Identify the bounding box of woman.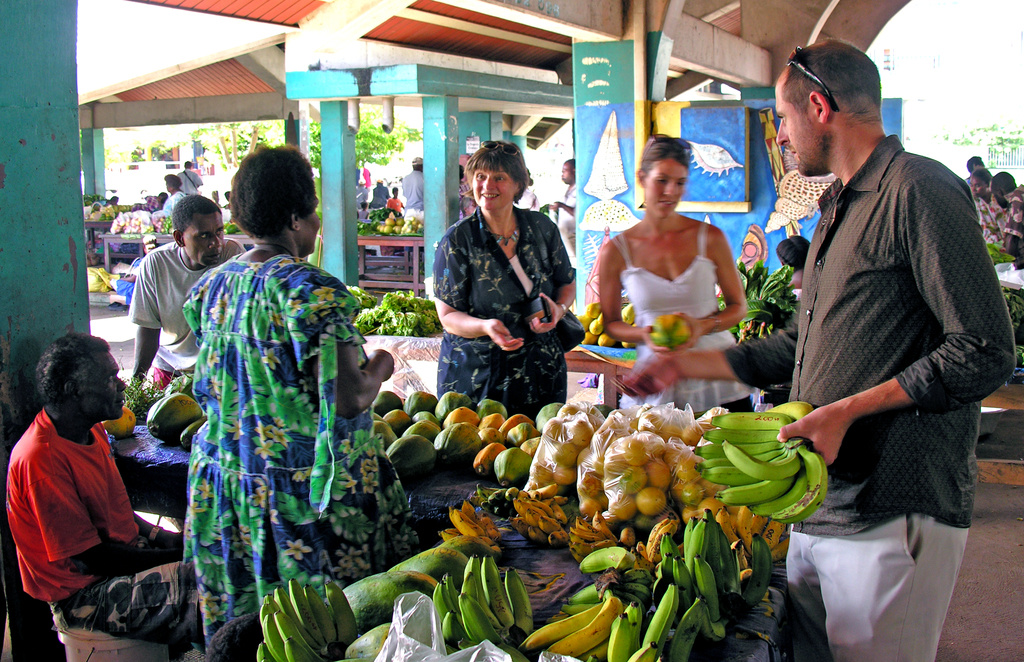
left=152, top=172, right=185, bottom=227.
